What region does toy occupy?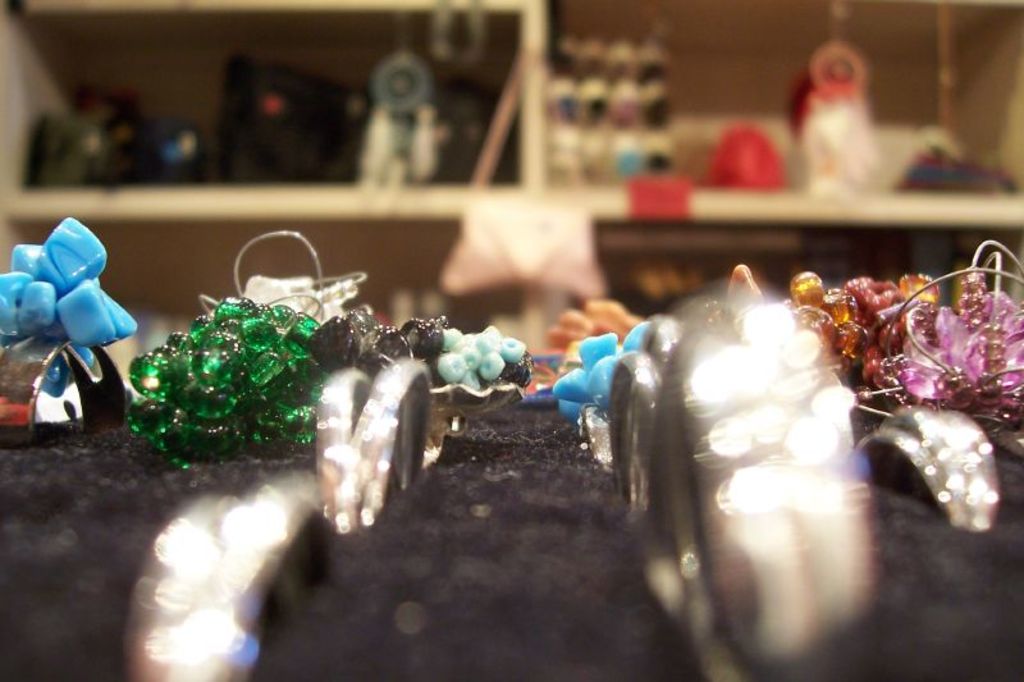
detection(577, 285, 882, 681).
